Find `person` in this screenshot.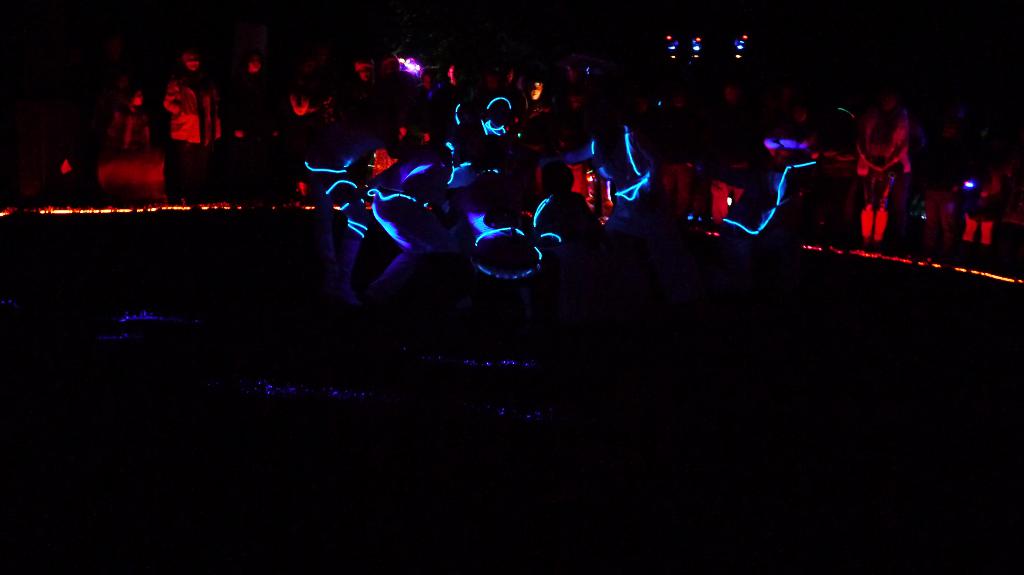
The bounding box for `person` is crop(854, 75, 930, 260).
